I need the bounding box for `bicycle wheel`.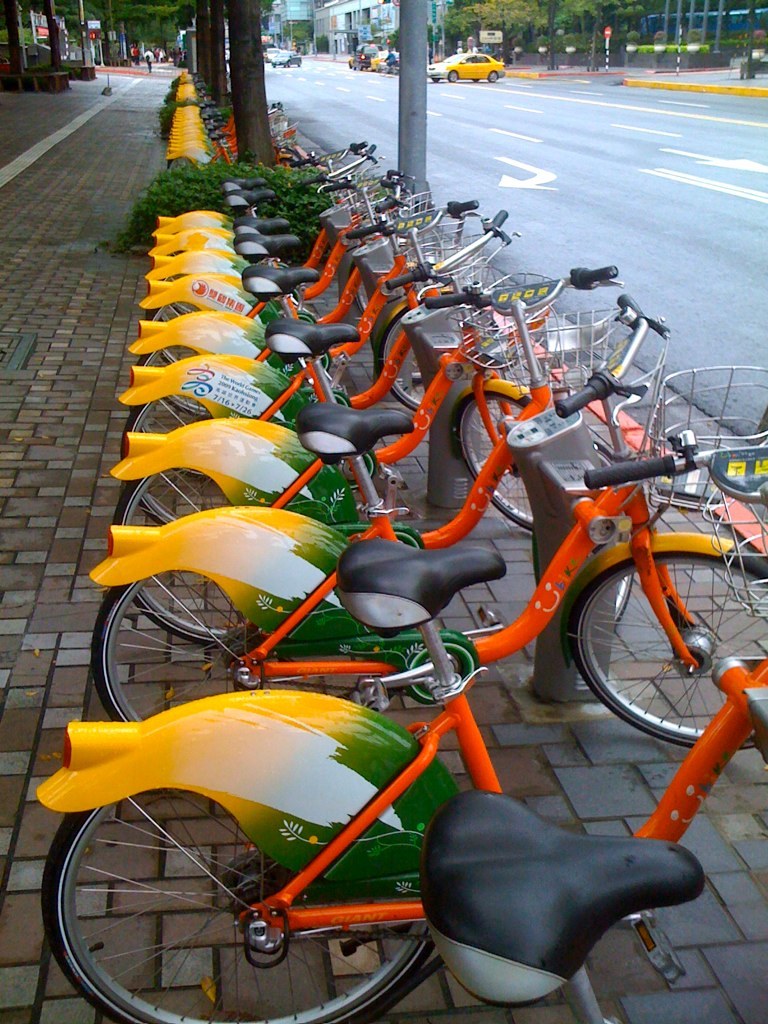
Here it is: locate(572, 535, 767, 751).
